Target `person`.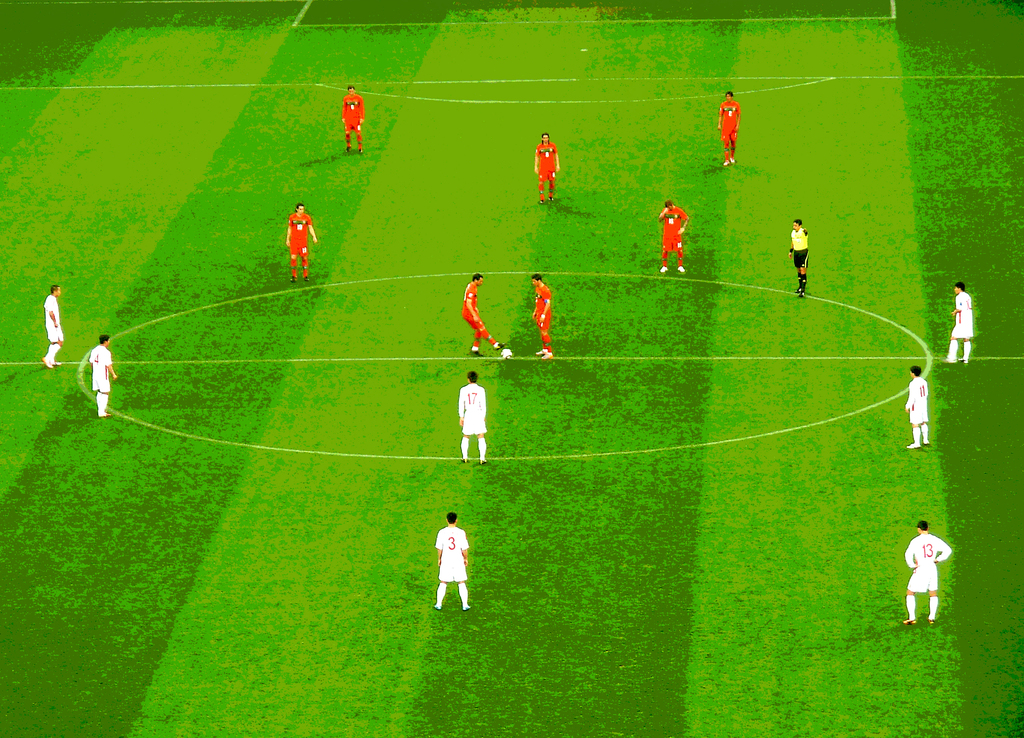
Target region: {"left": 448, "top": 368, "right": 495, "bottom": 470}.
